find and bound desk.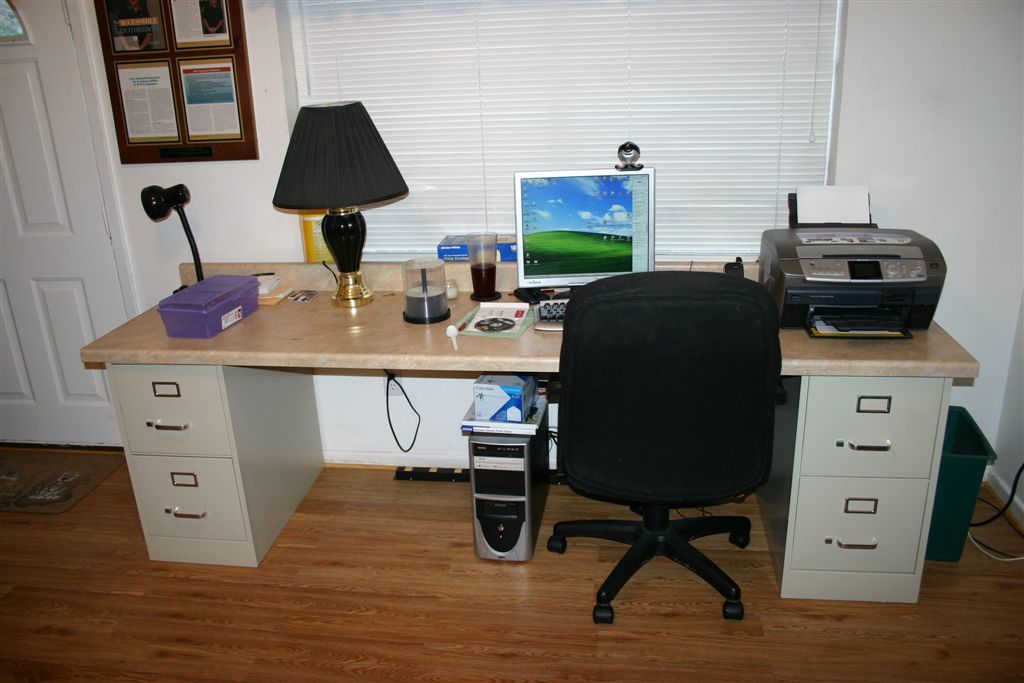
Bound: 75:257:978:608.
